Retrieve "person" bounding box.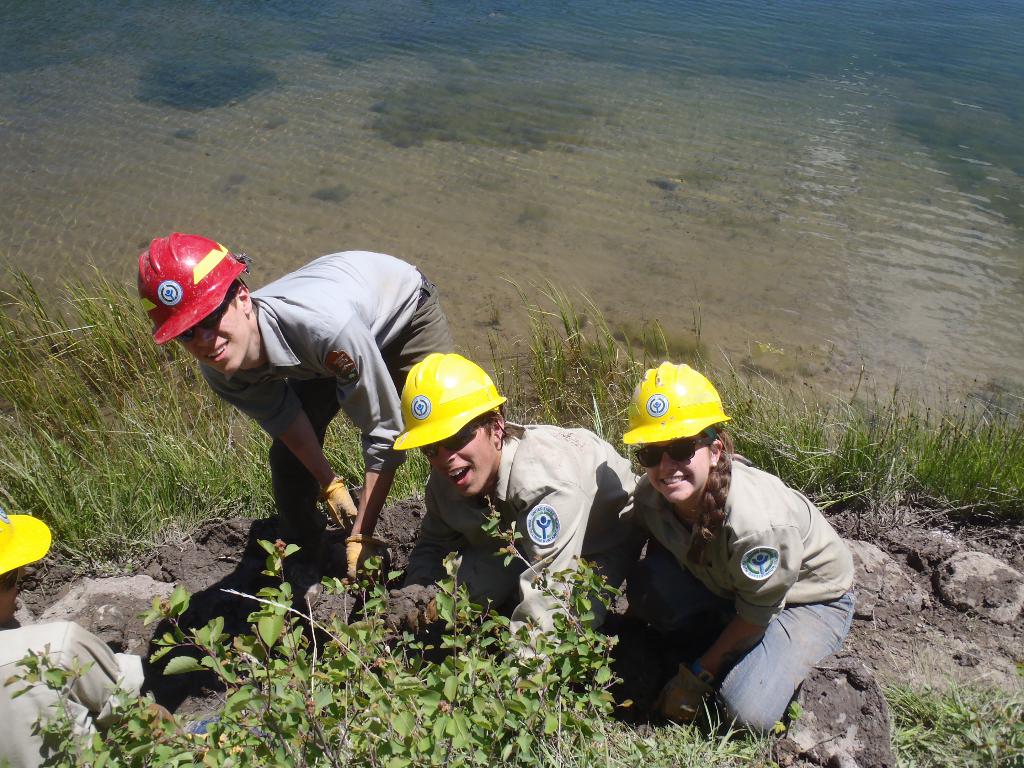
Bounding box: (617,360,854,740).
